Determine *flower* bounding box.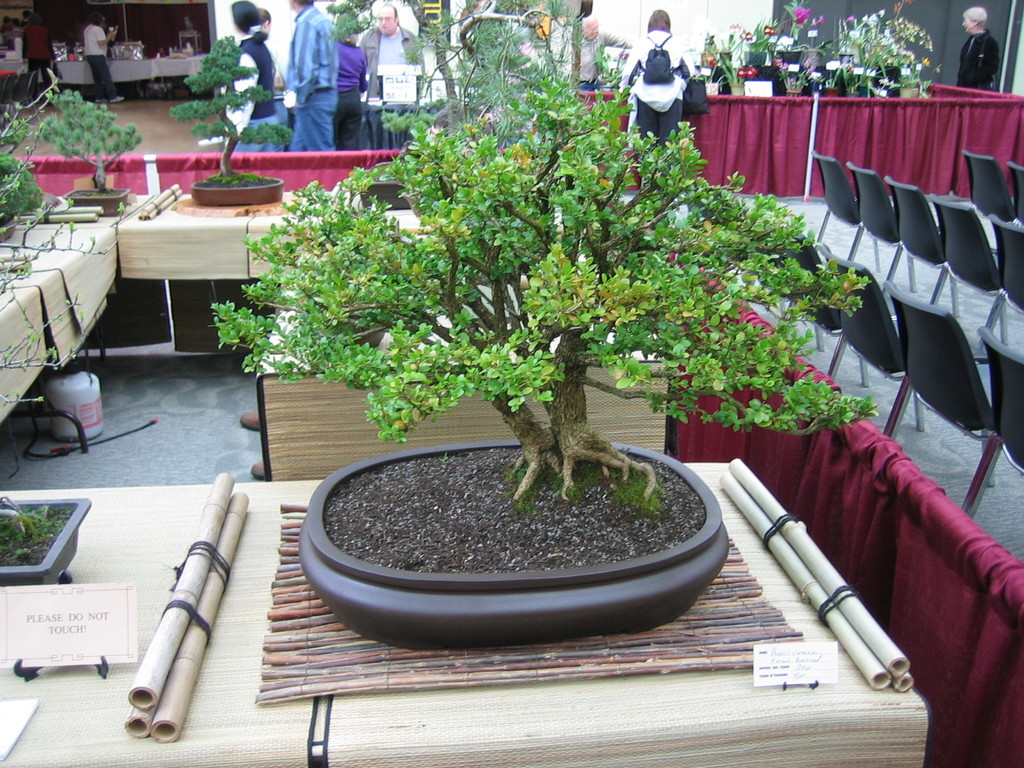
Determined: bbox=[773, 56, 783, 68].
